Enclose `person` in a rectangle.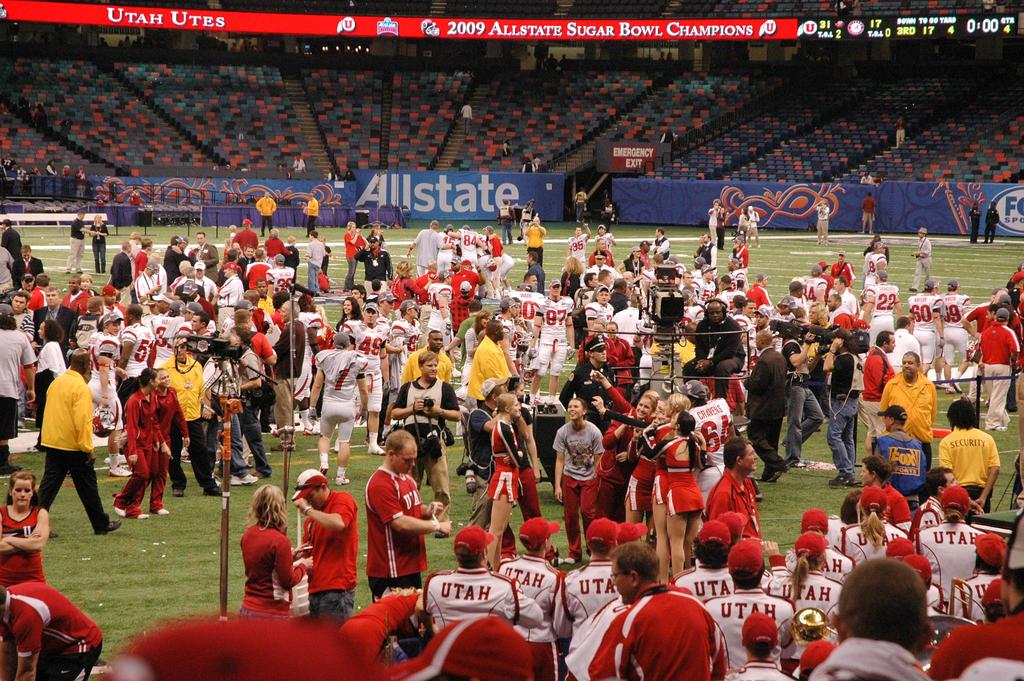
pyautogui.locateOnScreen(73, 164, 88, 200).
